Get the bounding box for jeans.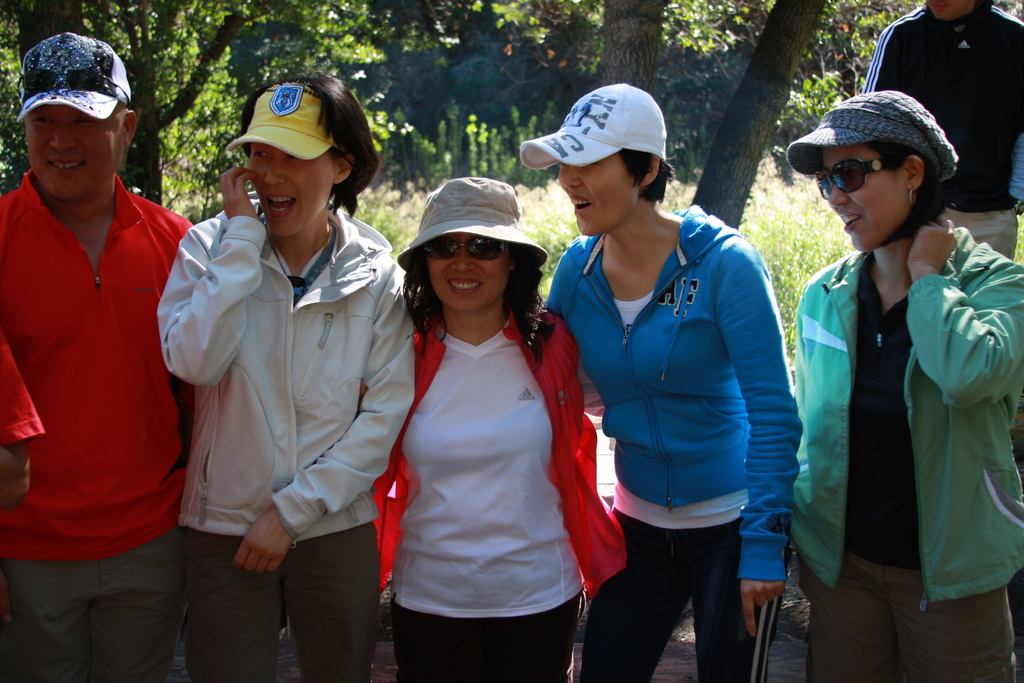
crop(388, 601, 577, 682).
